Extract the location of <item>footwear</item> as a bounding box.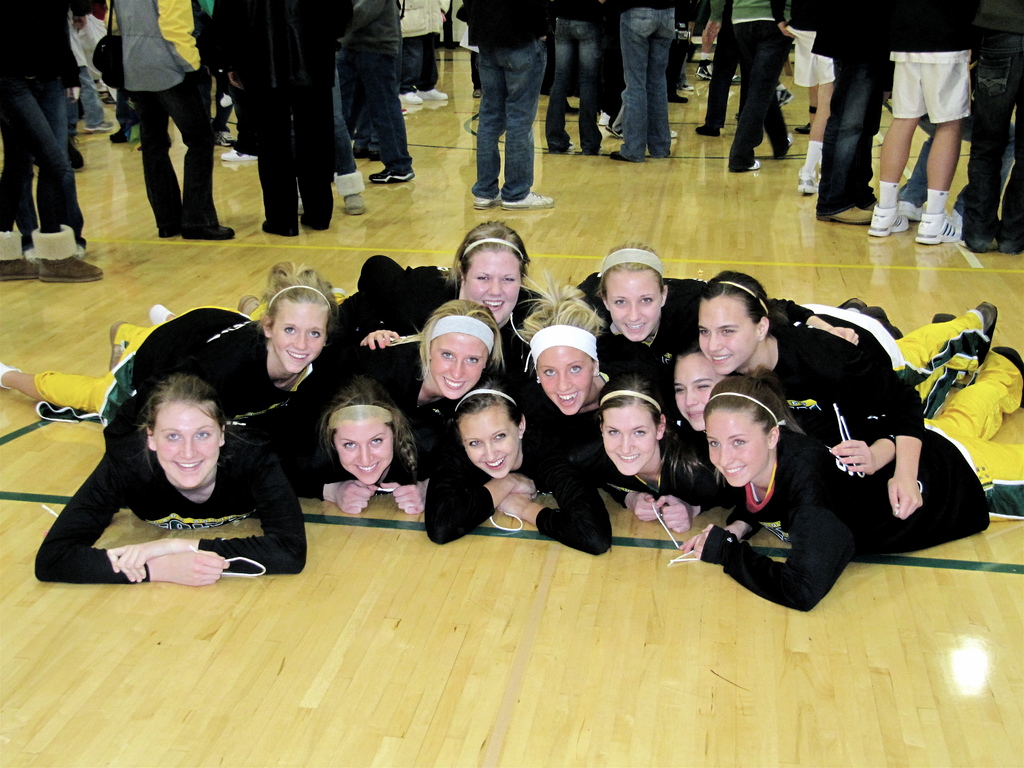
select_region(369, 166, 418, 182).
